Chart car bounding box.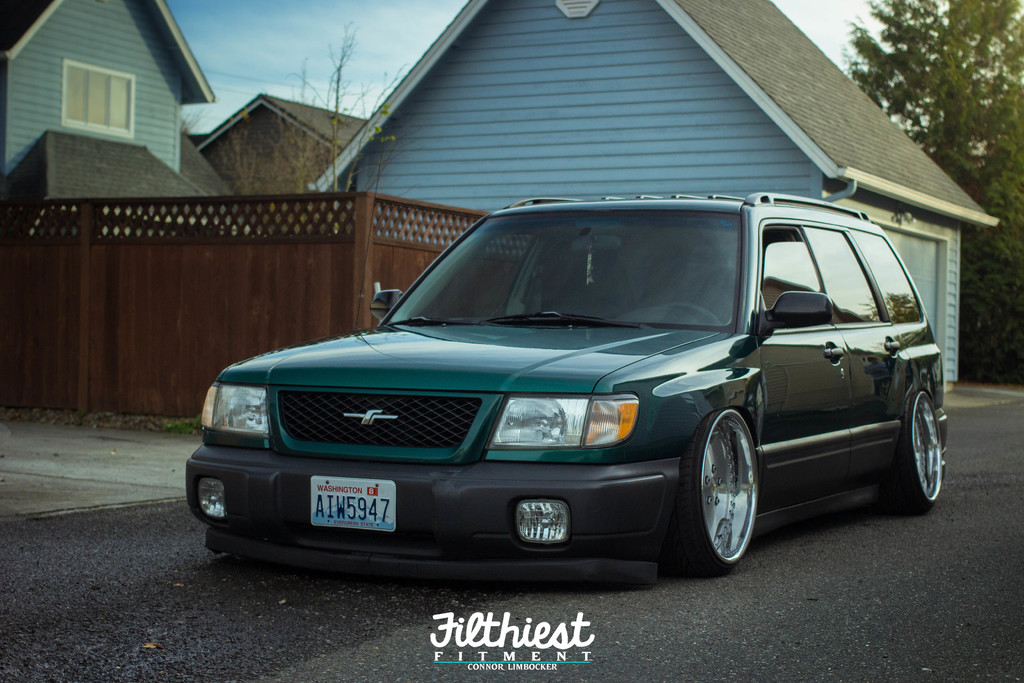
Charted: (x1=182, y1=190, x2=950, y2=589).
